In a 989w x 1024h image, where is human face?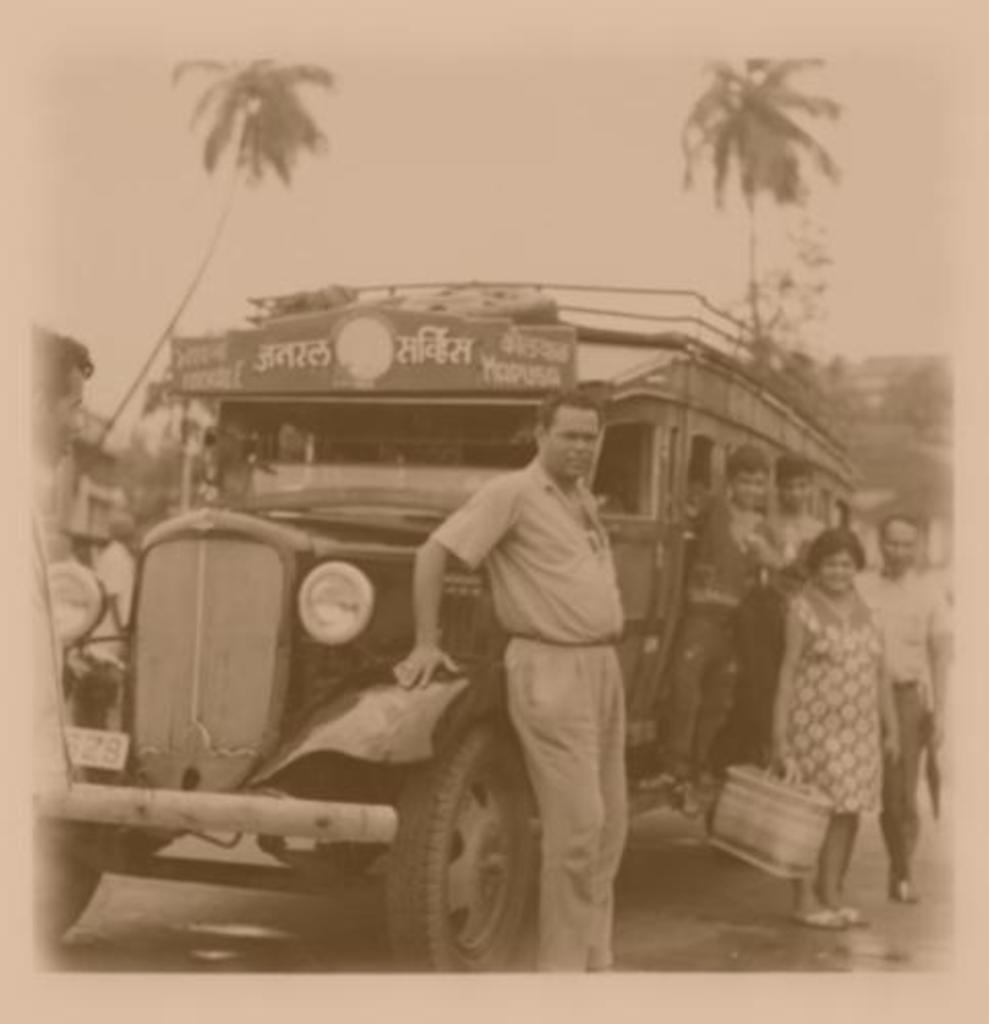
[left=549, top=408, right=598, bottom=479].
